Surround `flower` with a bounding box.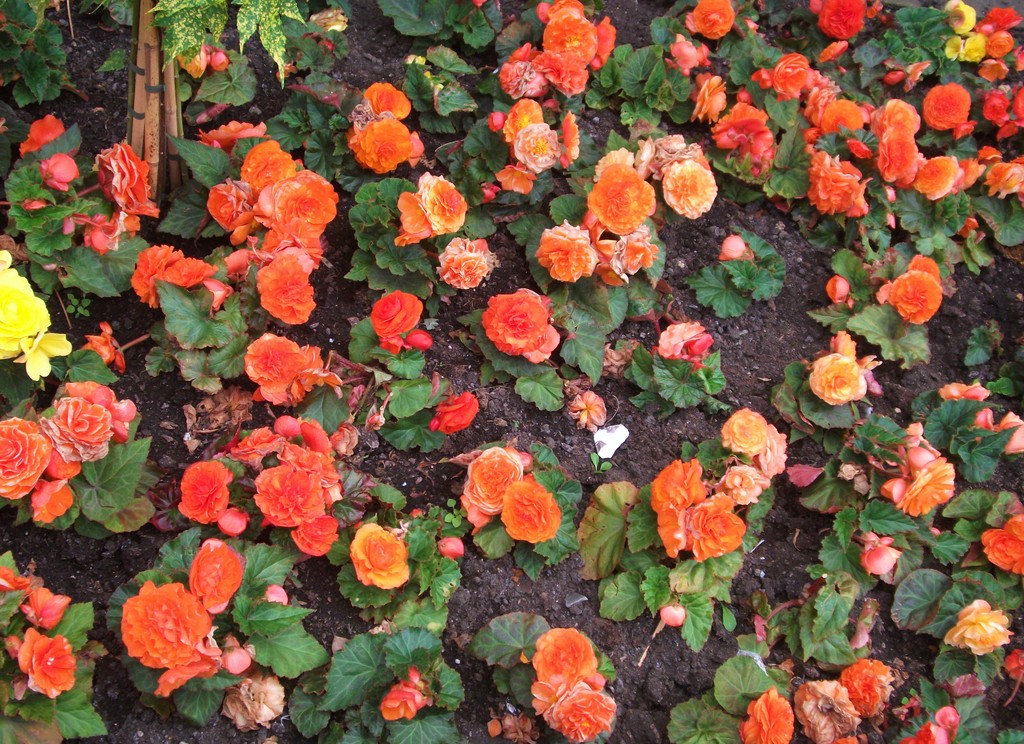
396 188 438 245.
